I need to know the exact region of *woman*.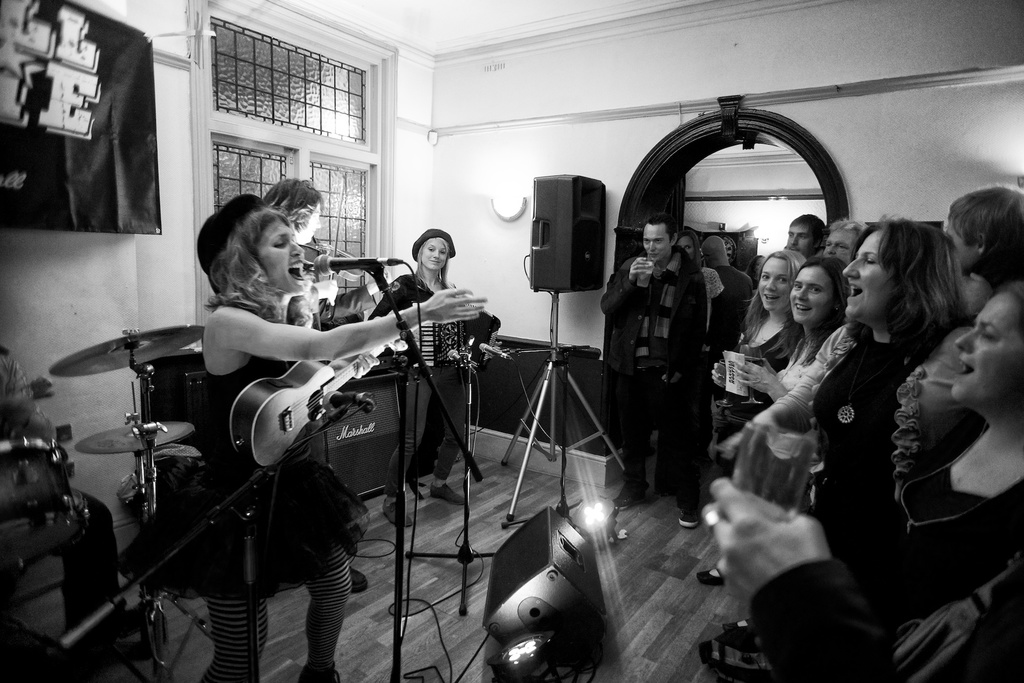
Region: [723, 269, 870, 517].
